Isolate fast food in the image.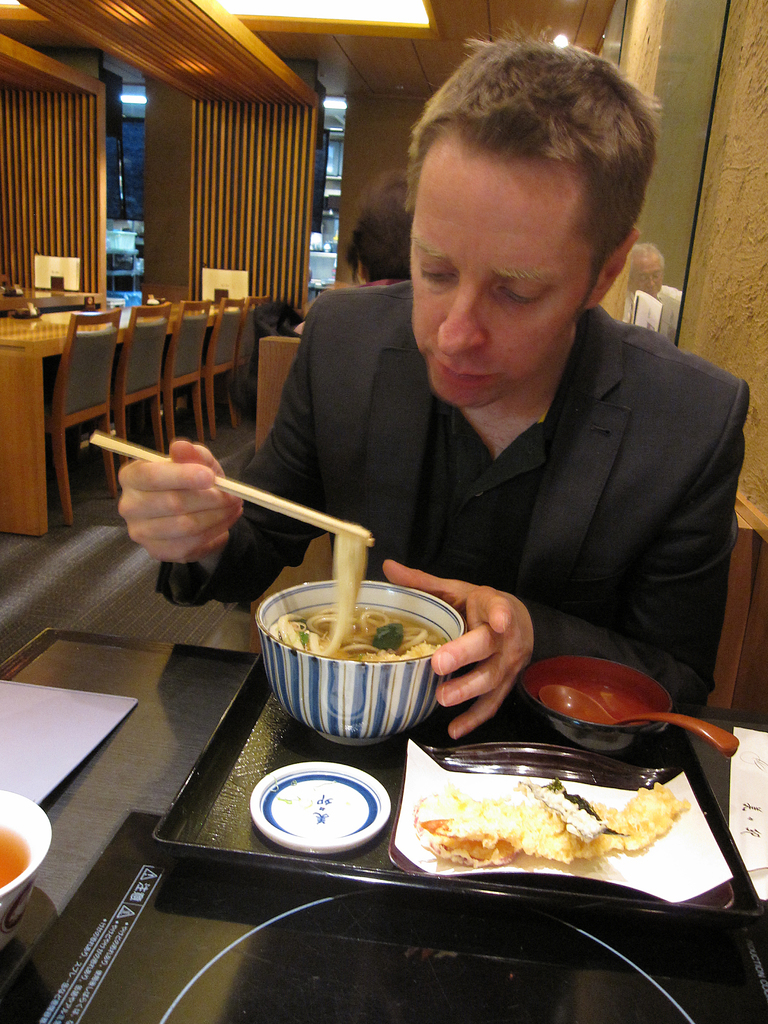
Isolated region: Rect(404, 747, 687, 884).
